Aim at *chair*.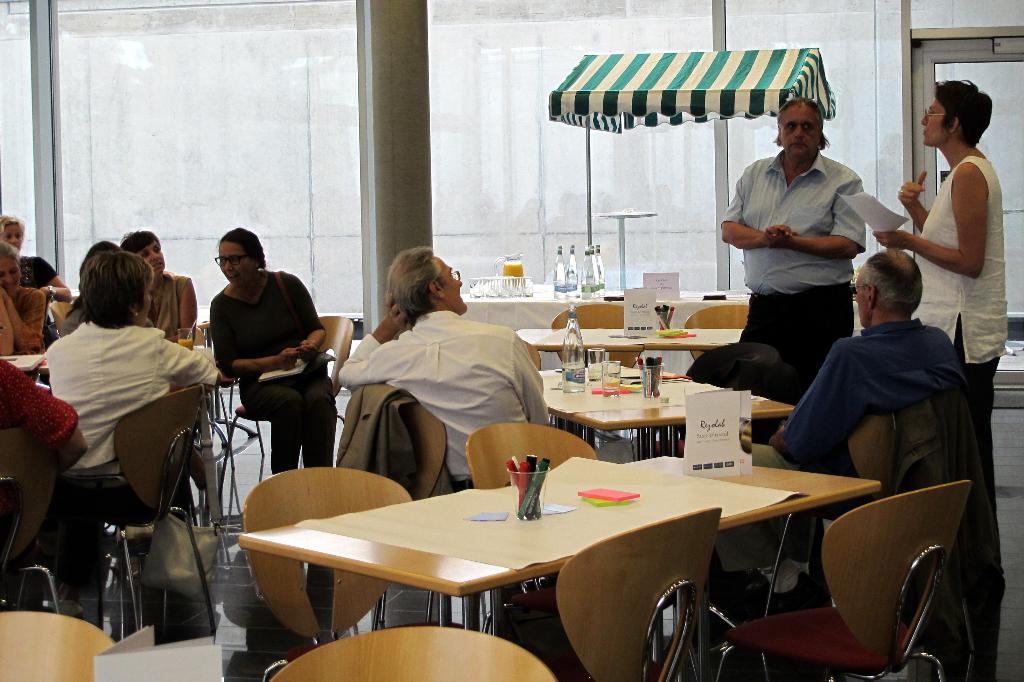
Aimed at select_region(47, 296, 79, 337).
